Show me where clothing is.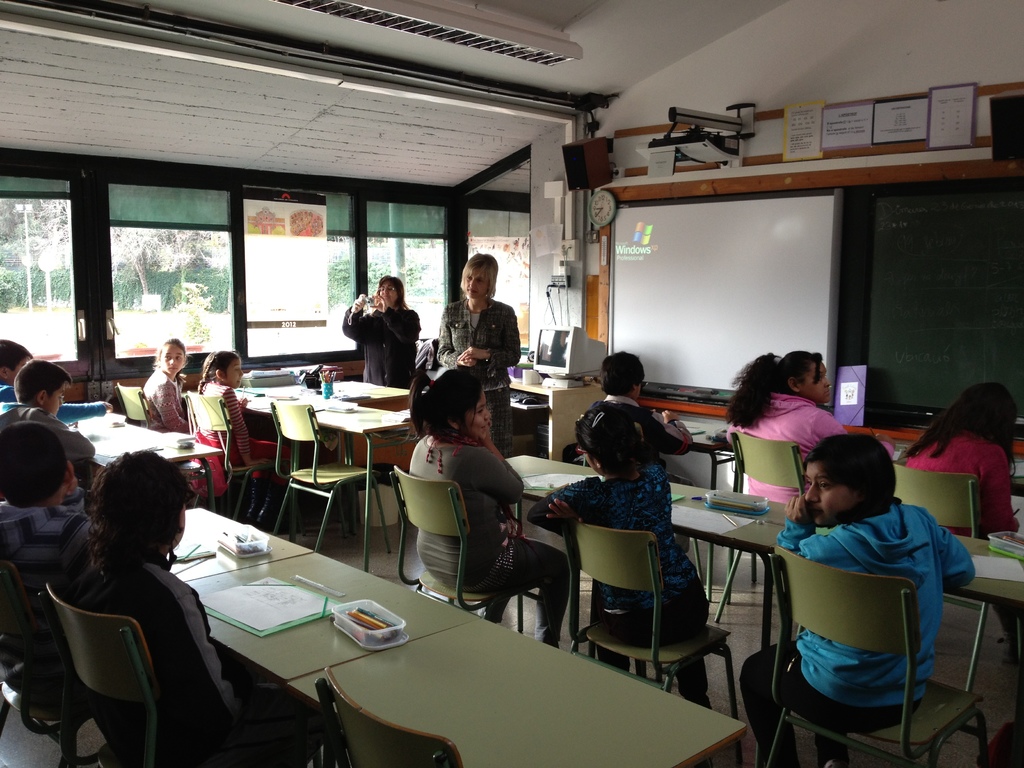
clothing is at left=733, top=389, right=902, bottom=494.
